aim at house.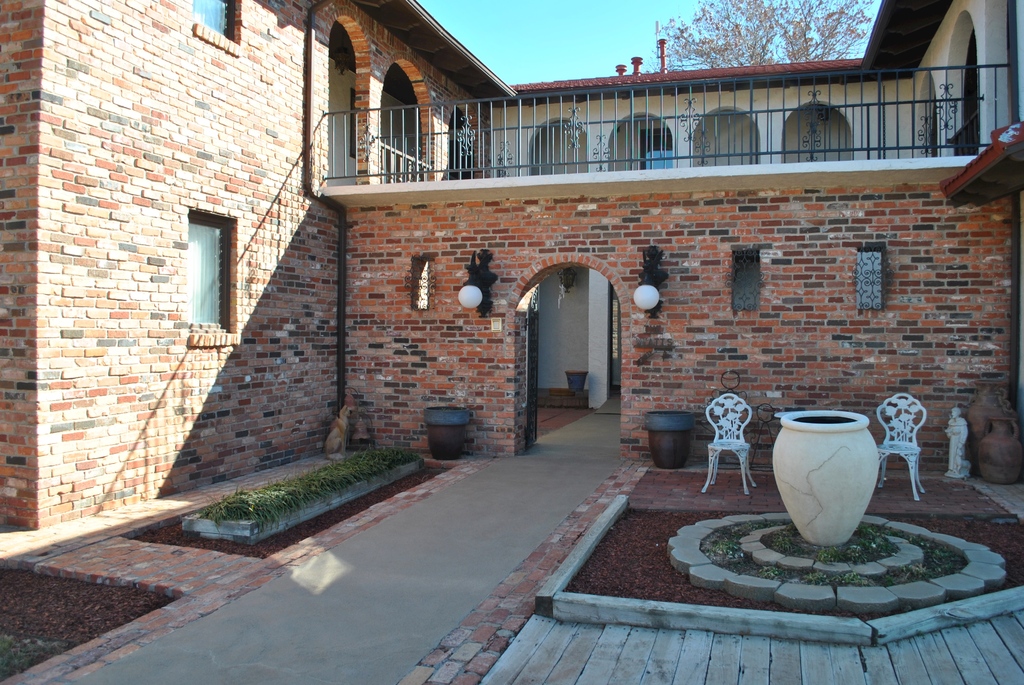
Aimed at [0,10,1023,540].
